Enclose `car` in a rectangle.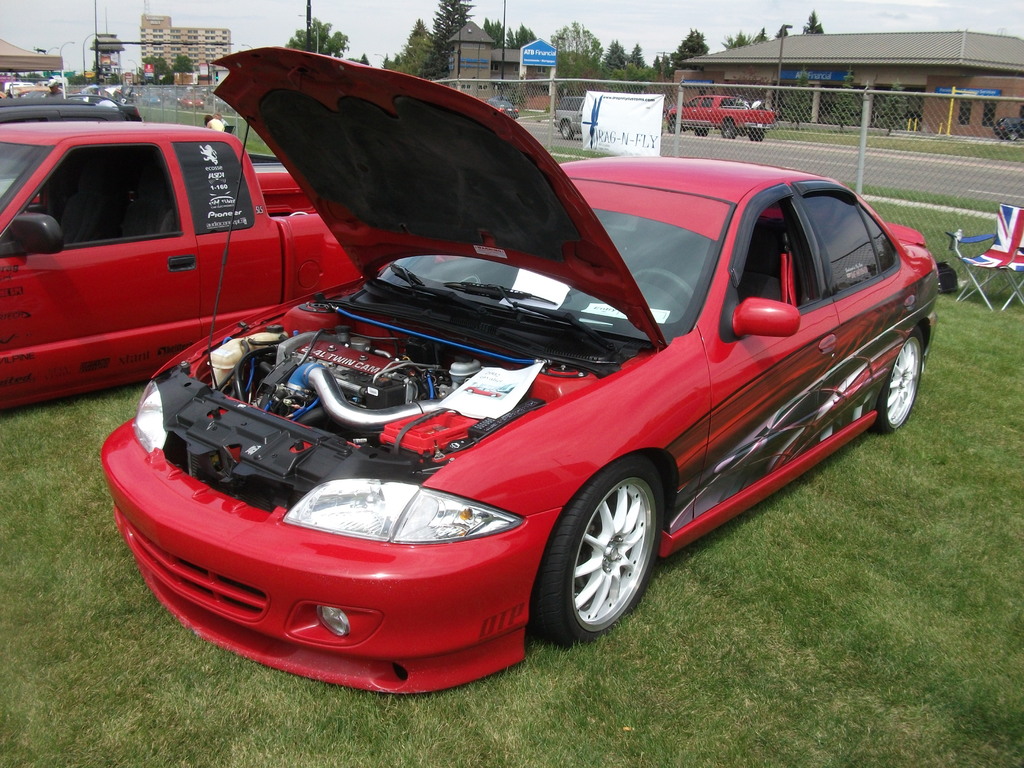
bbox=(0, 121, 367, 416).
